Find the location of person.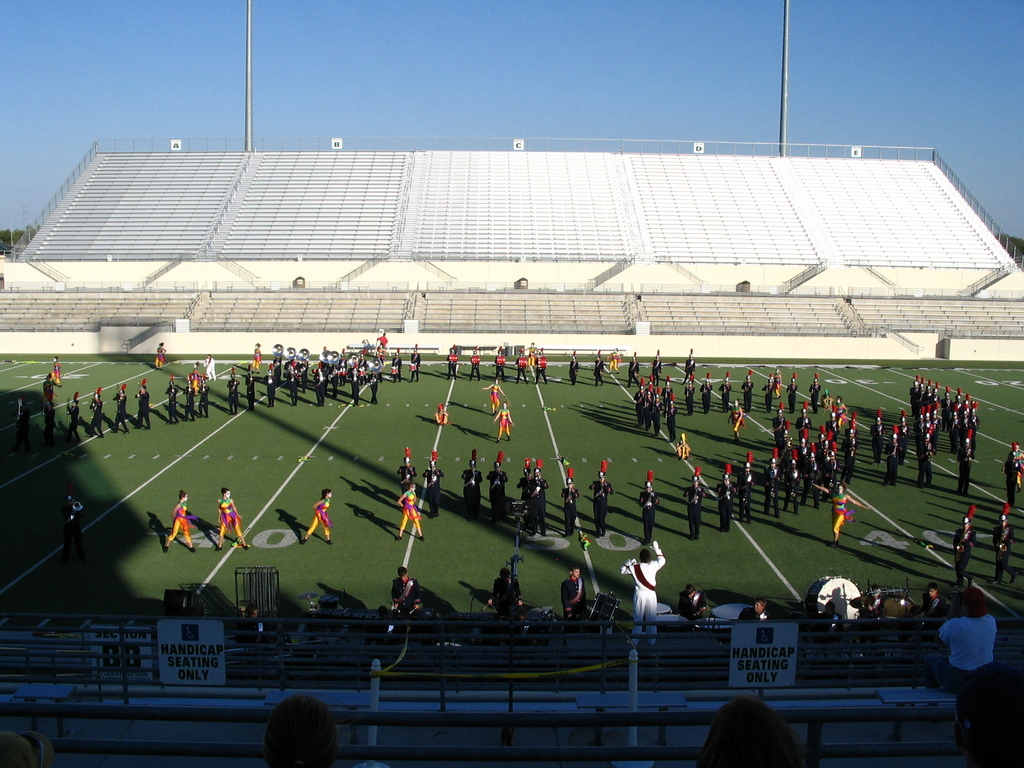
Location: 162,378,175,424.
